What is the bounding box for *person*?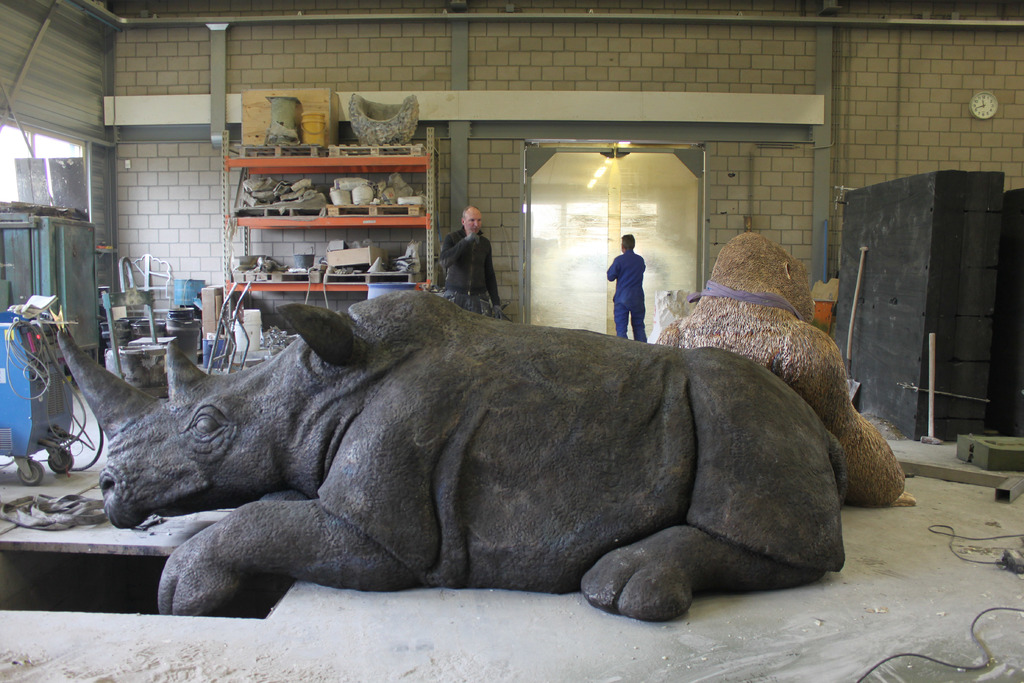
(440,205,502,317).
